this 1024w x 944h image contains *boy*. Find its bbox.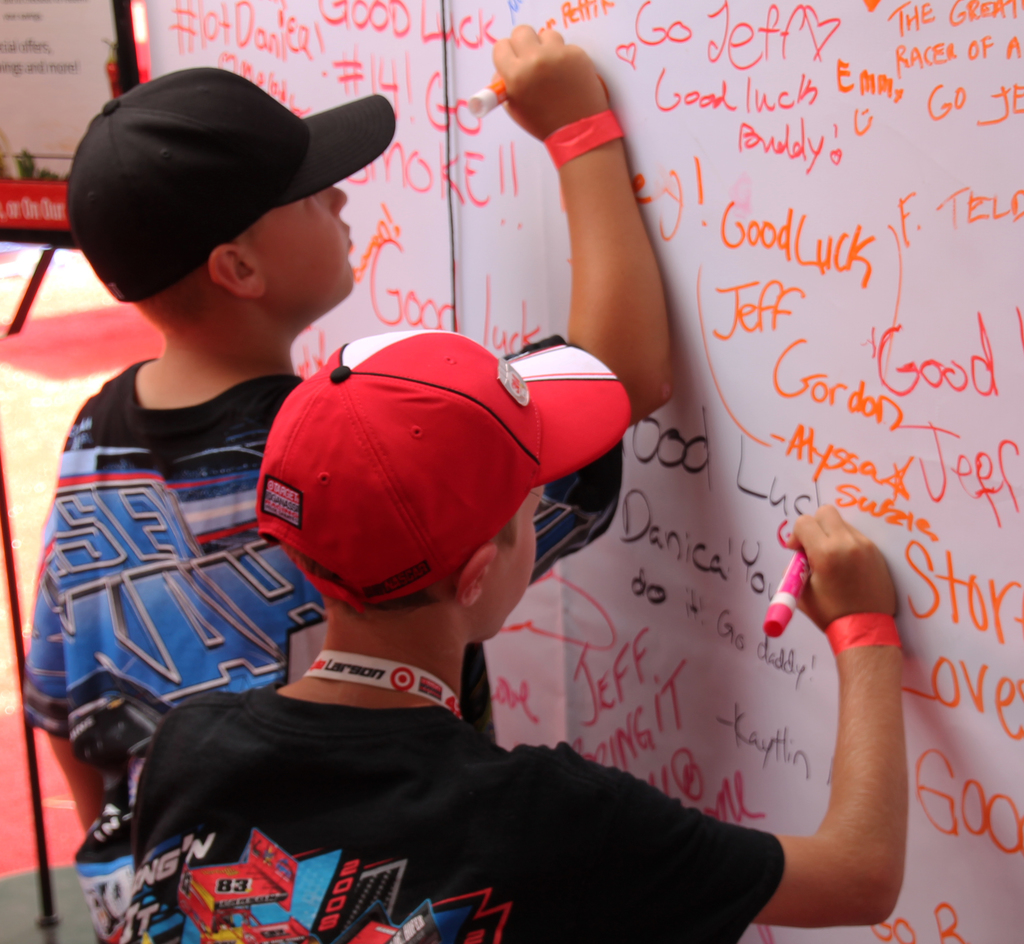
x1=13, y1=39, x2=692, y2=942.
